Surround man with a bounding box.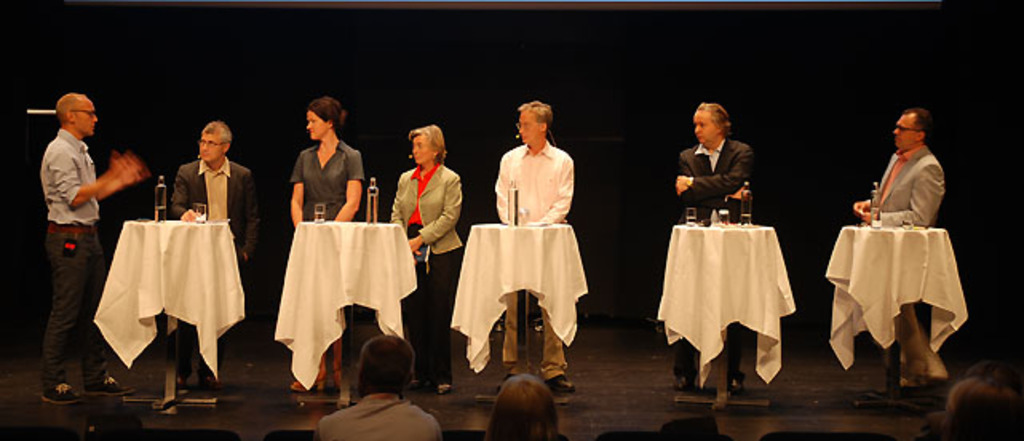
[left=316, top=334, right=443, bottom=439].
